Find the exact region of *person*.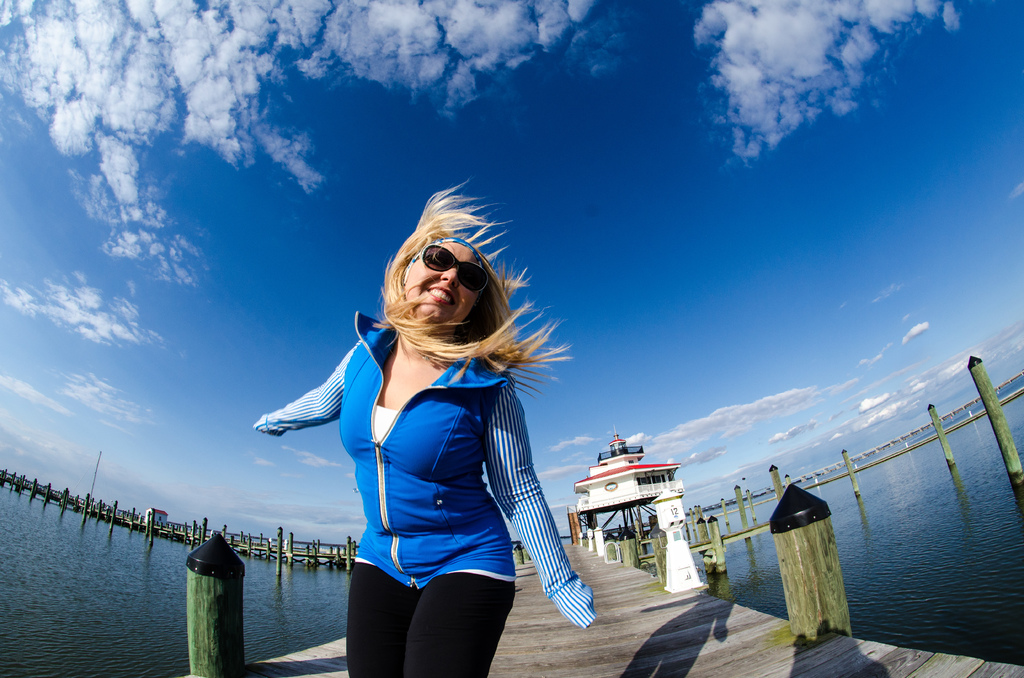
Exact region: pyautogui.locateOnScreen(269, 197, 580, 658).
